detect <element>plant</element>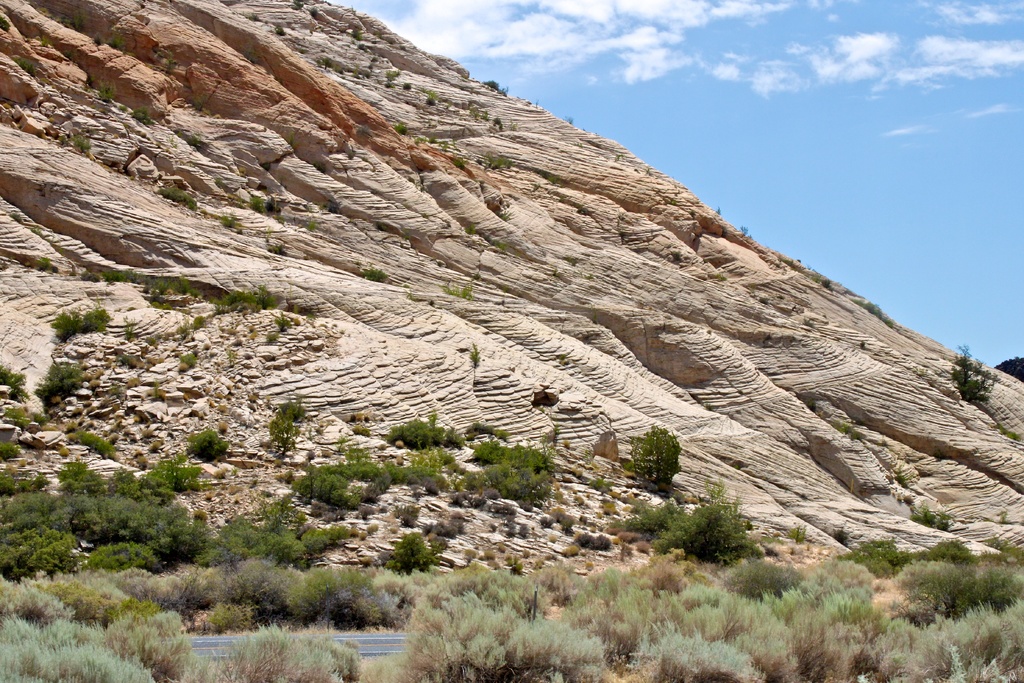
[492,119,500,130]
